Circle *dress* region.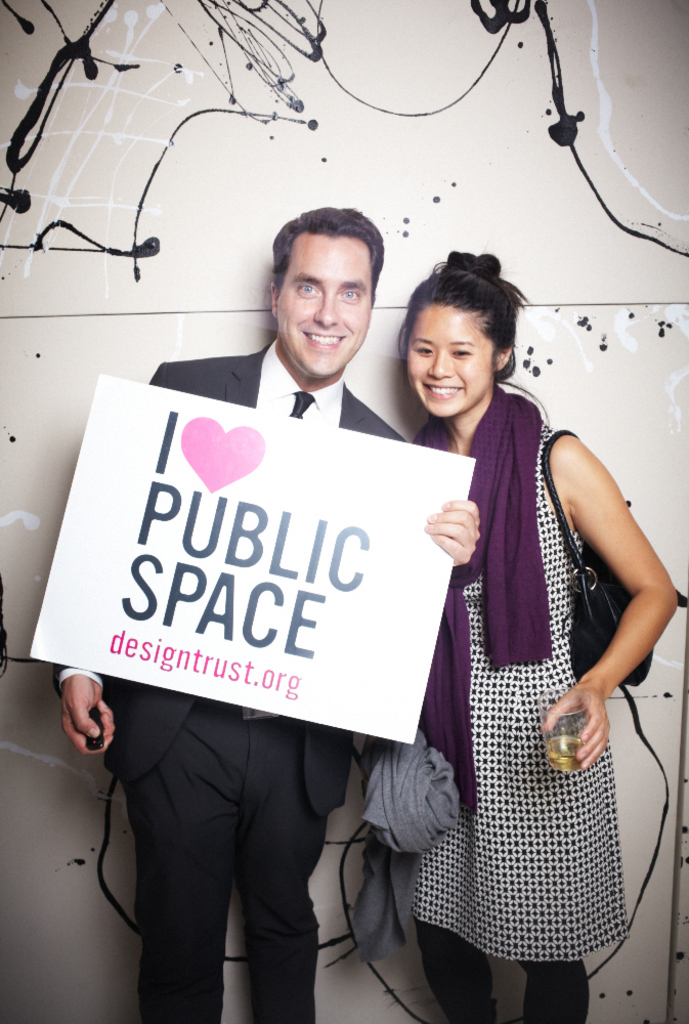
Region: <box>381,473,612,985</box>.
